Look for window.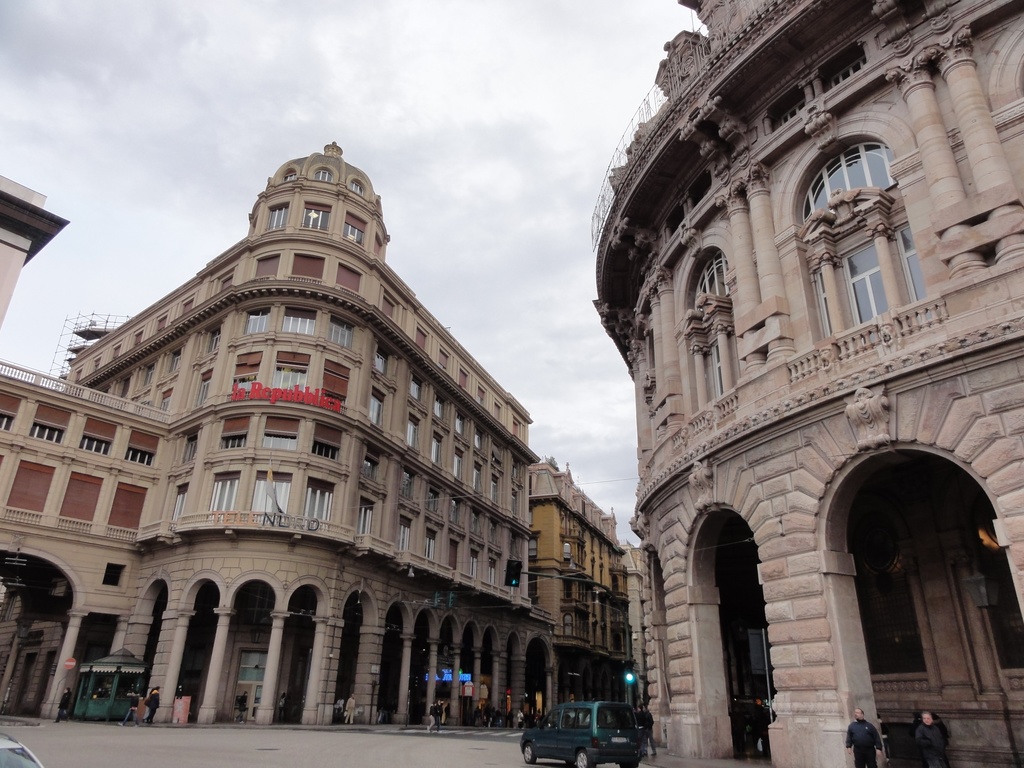
Found: l=493, t=394, r=501, b=422.
